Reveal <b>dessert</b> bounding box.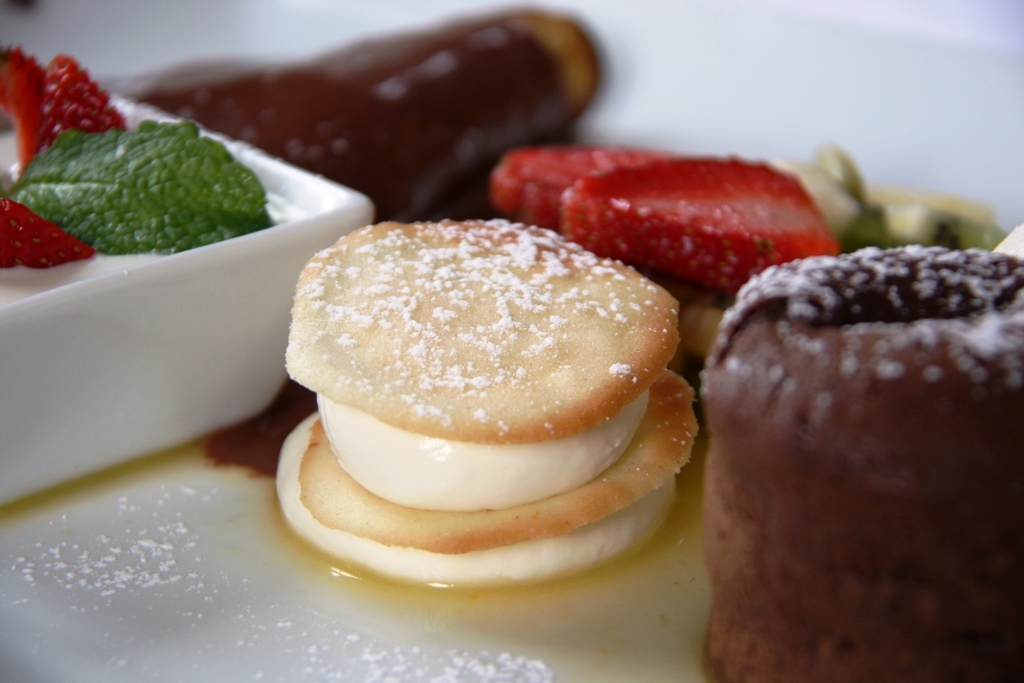
Revealed: box=[271, 229, 675, 545].
